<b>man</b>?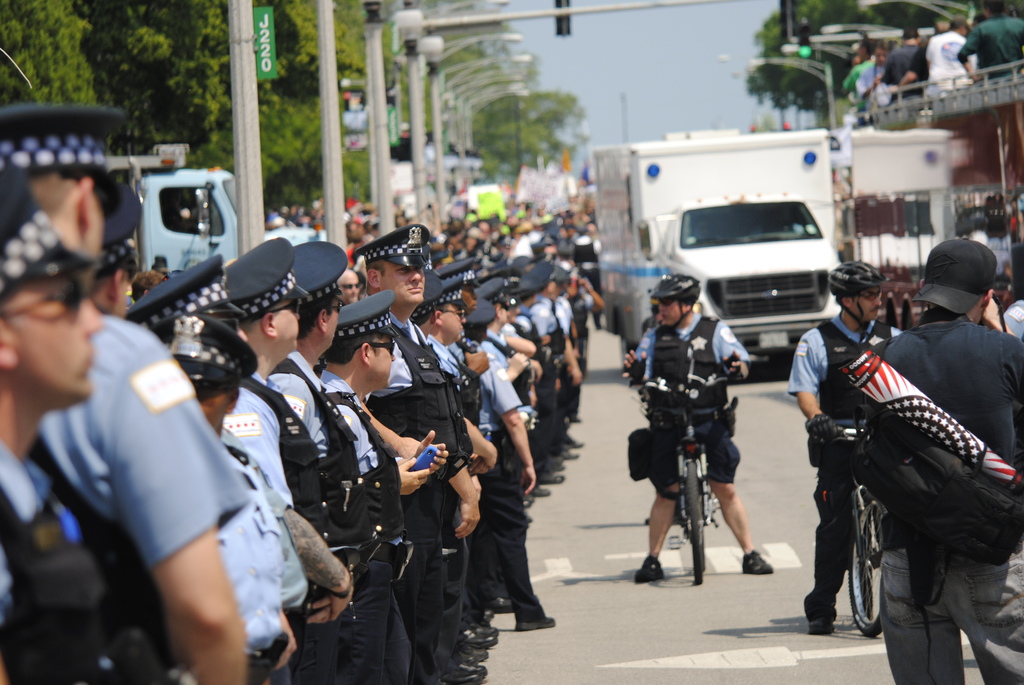
{"x1": 633, "y1": 269, "x2": 778, "y2": 587}
